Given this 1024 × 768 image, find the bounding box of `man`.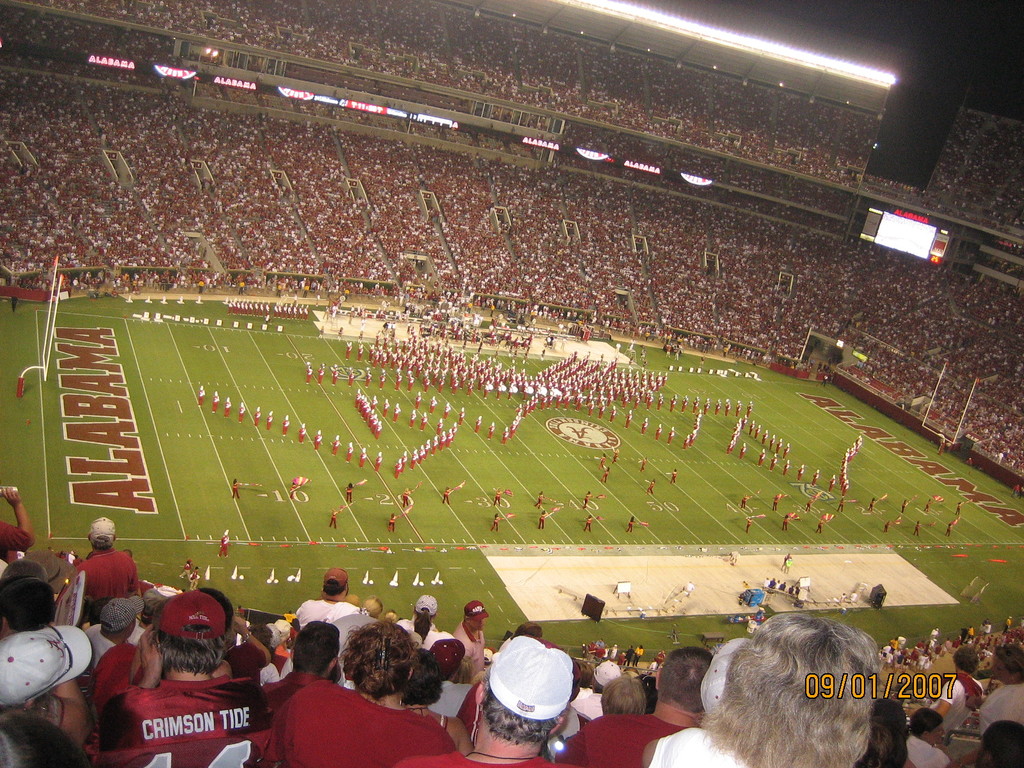
[x1=657, y1=396, x2=665, y2=408].
